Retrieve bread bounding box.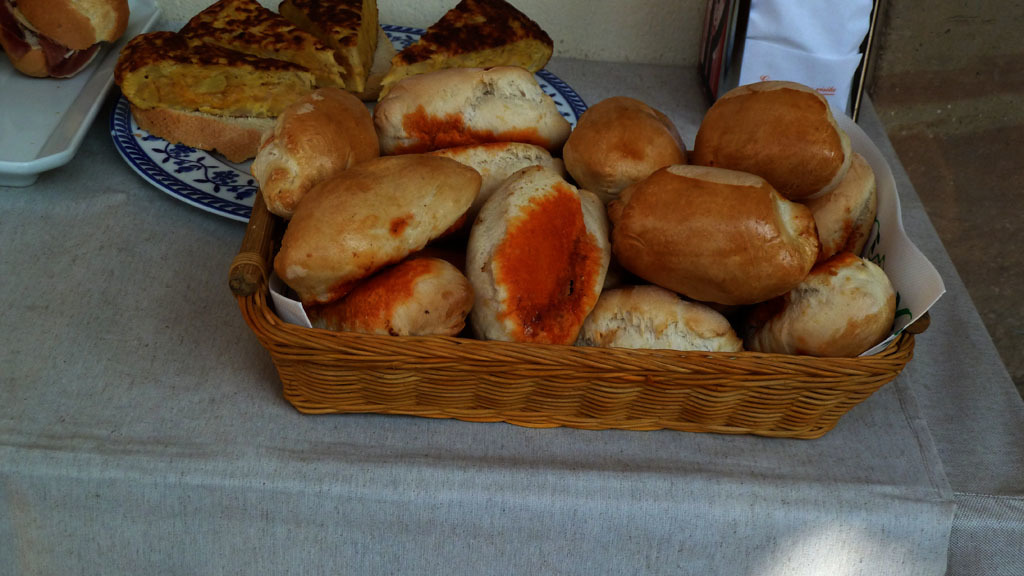
Bounding box: pyautogui.locateOnScreen(16, 0, 128, 49).
